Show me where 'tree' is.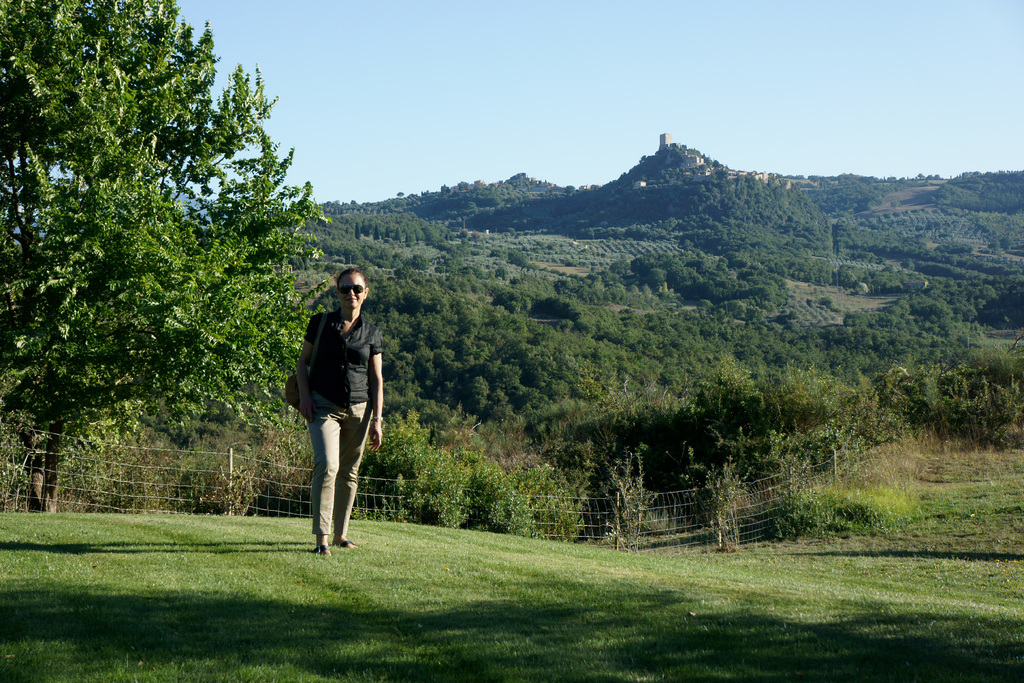
'tree' is at <box>17,33,310,526</box>.
